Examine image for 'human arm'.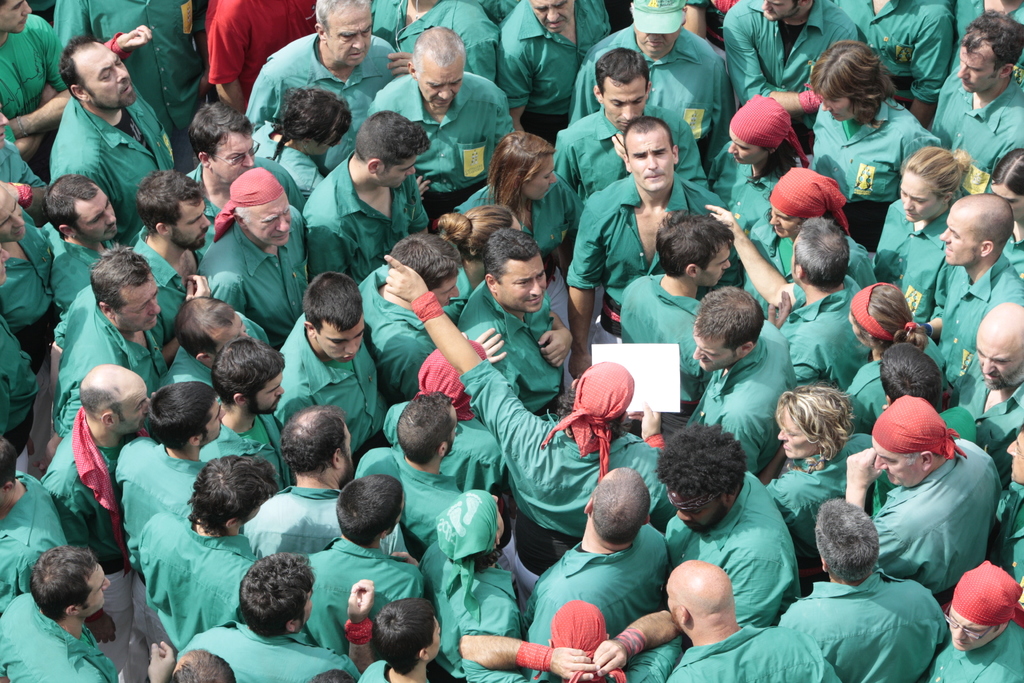
Examination result: 899, 118, 962, 183.
